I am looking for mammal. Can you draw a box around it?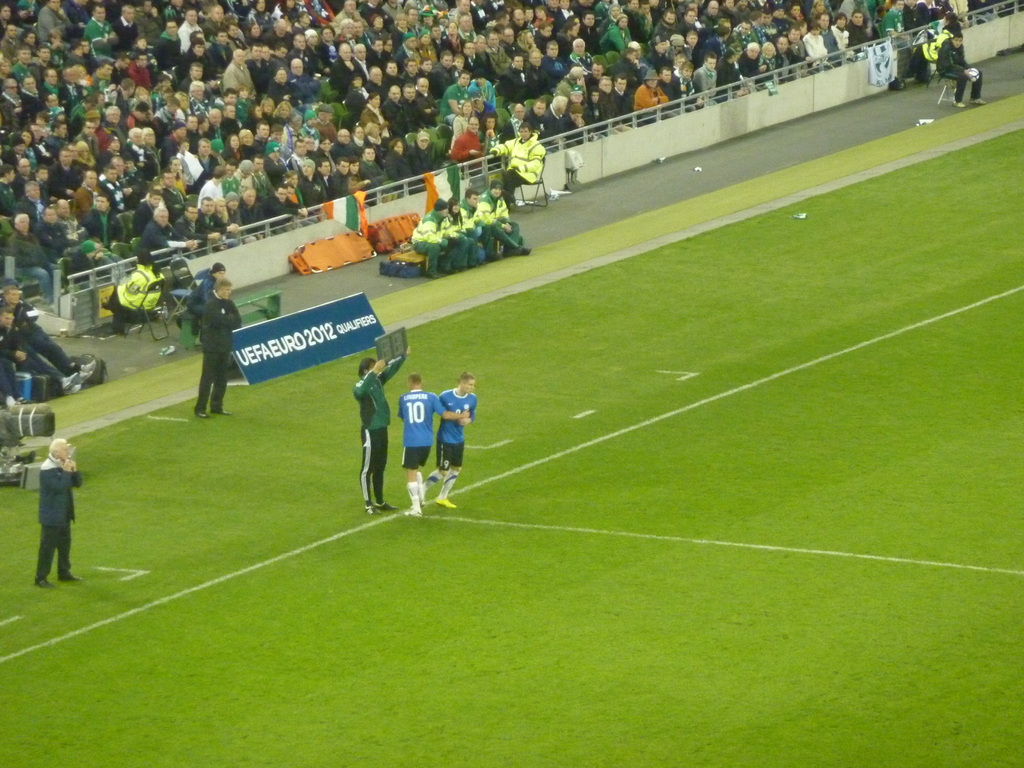
Sure, the bounding box is bbox=[402, 370, 472, 514].
